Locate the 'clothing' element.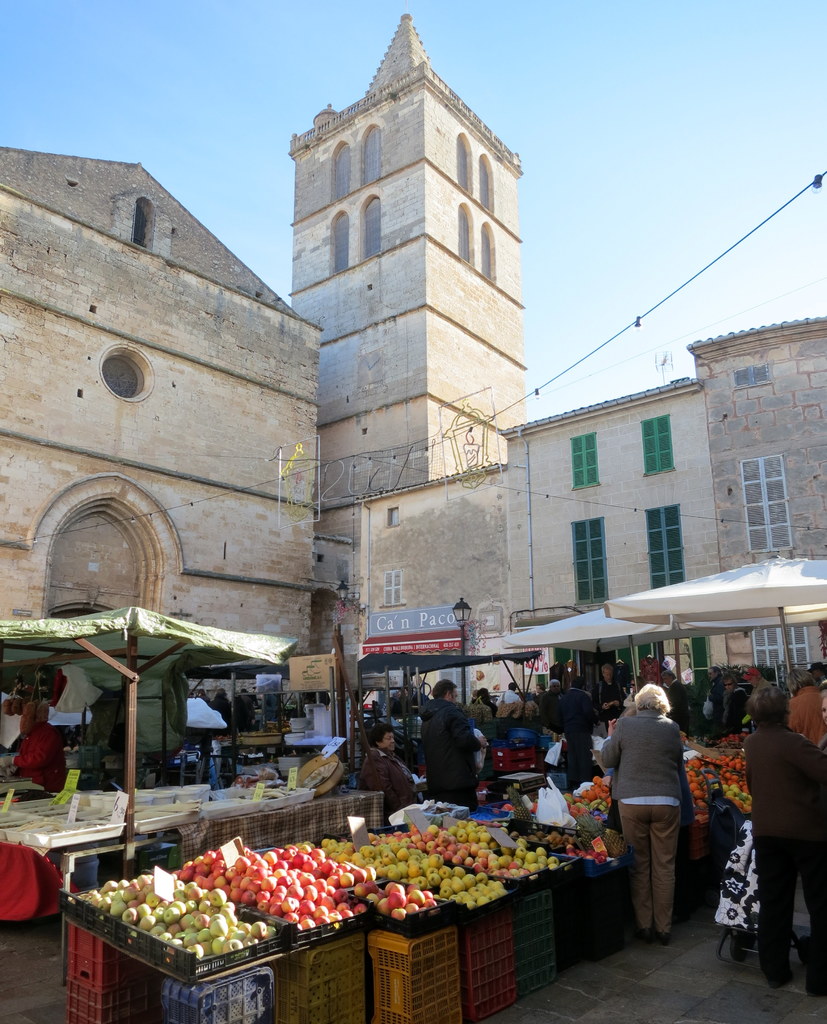
Element bbox: l=426, t=696, r=479, b=806.
